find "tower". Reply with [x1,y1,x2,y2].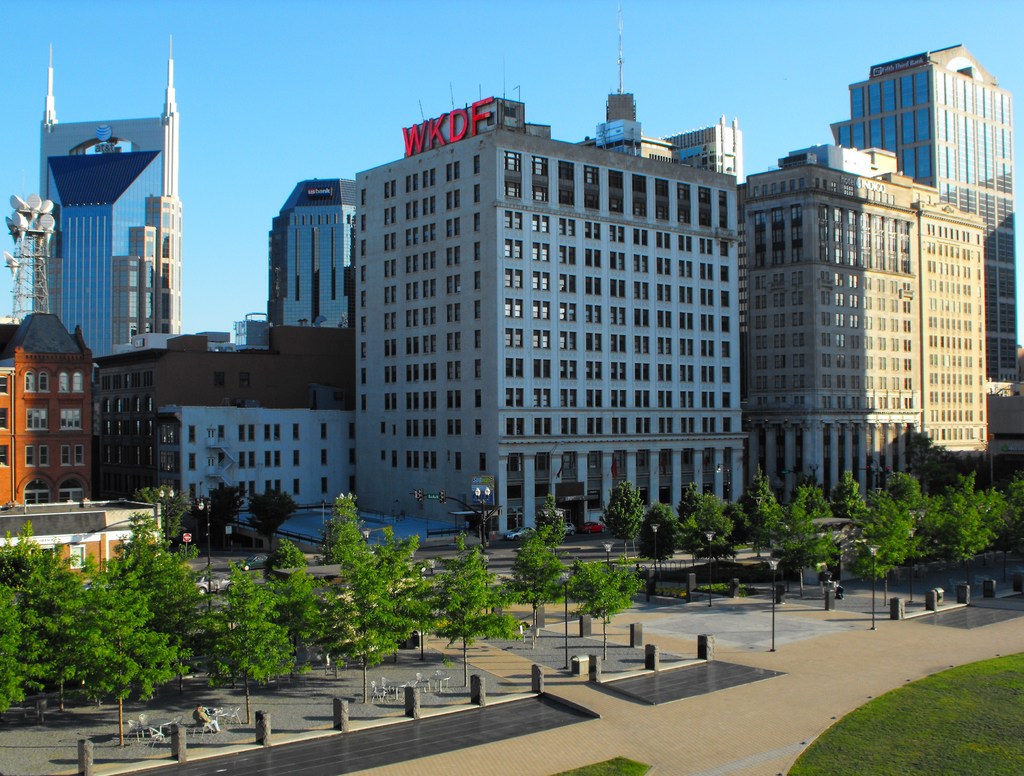
[268,179,360,328].
